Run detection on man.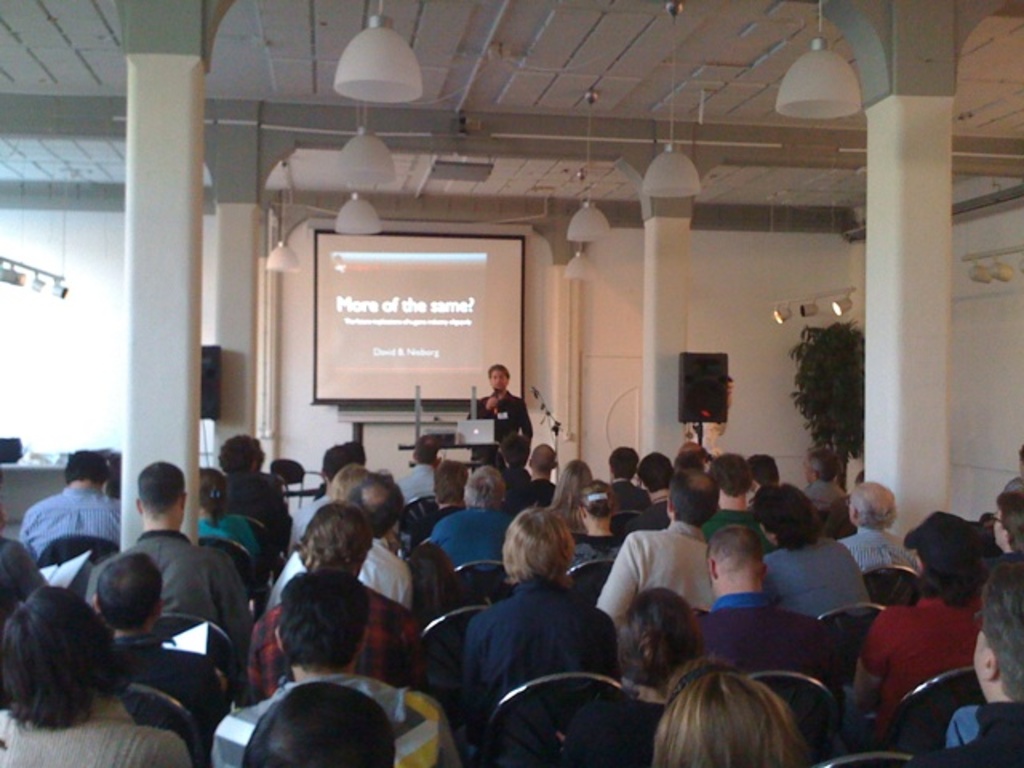
Result: 395/434/445/504.
